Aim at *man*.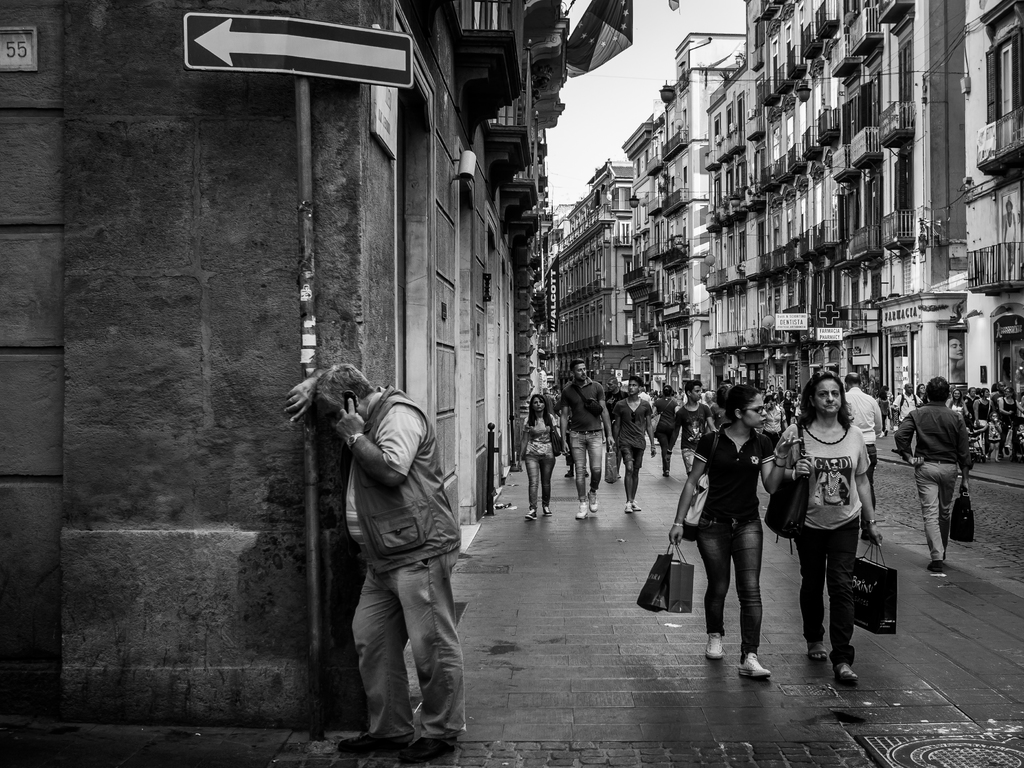
Aimed at box=[607, 374, 660, 509].
